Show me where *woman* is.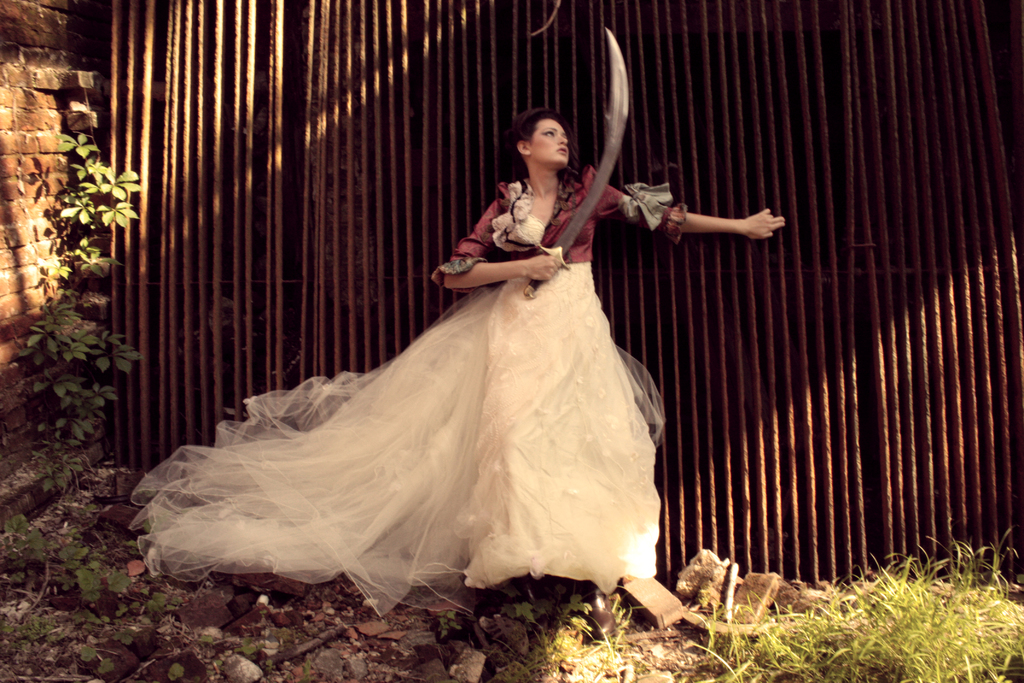
*woman* is at l=188, t=113, r=773, b=602.
